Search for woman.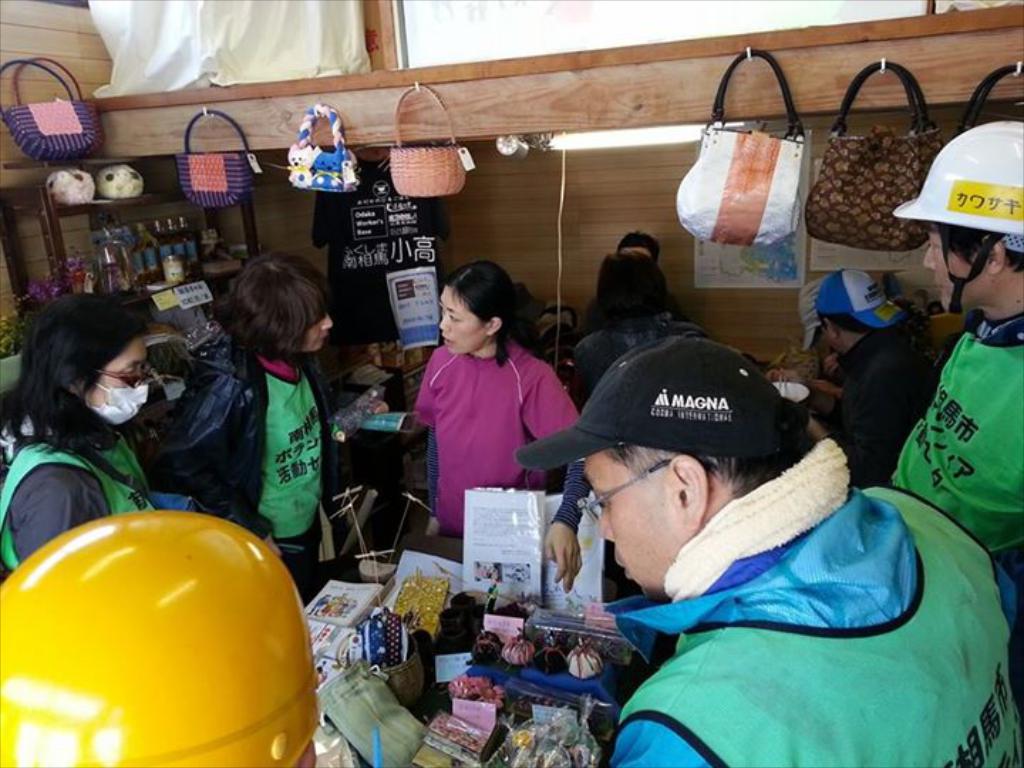
Found at box(400, 259, 573, 563).
